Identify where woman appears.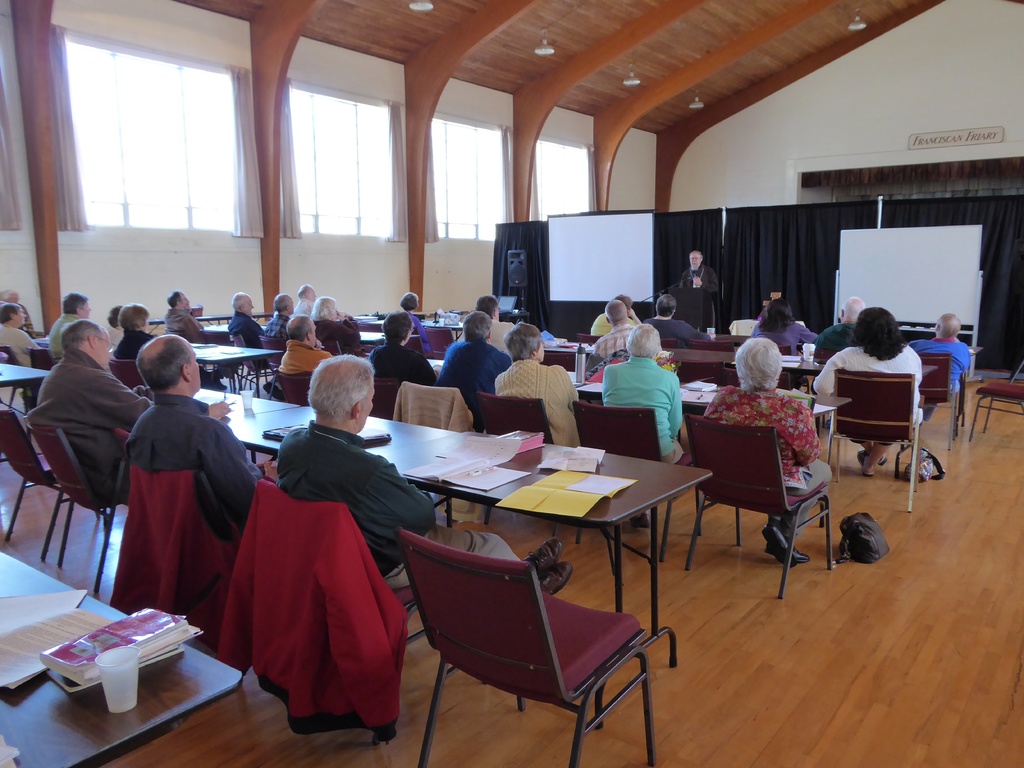
Appears at (399,289,433,358).
